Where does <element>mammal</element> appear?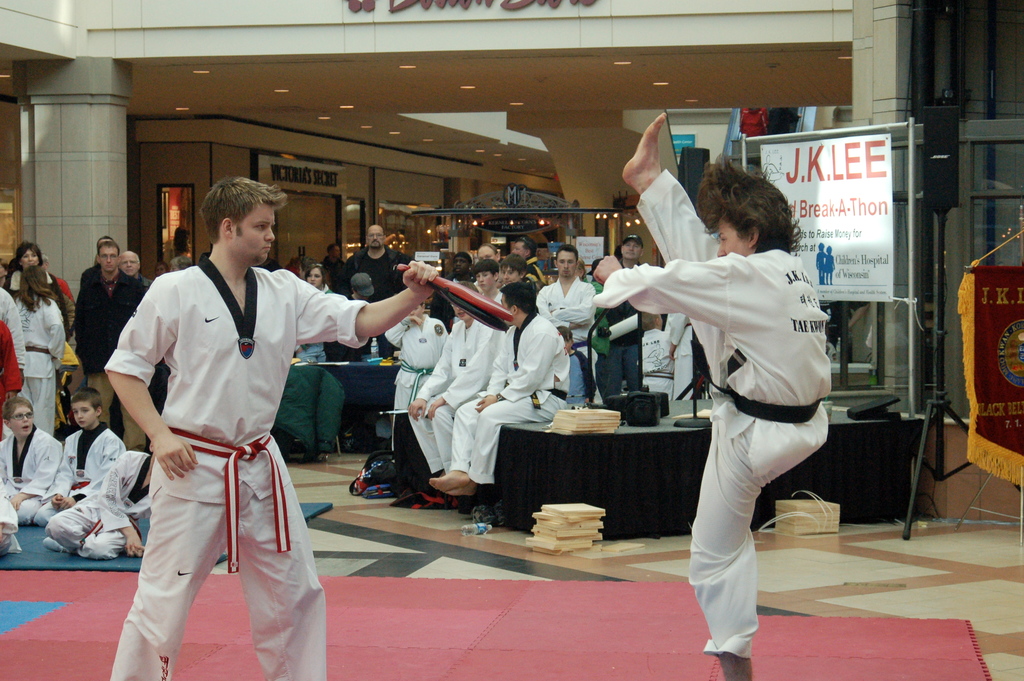
Appears at crop(17, 261, 67, 431).
